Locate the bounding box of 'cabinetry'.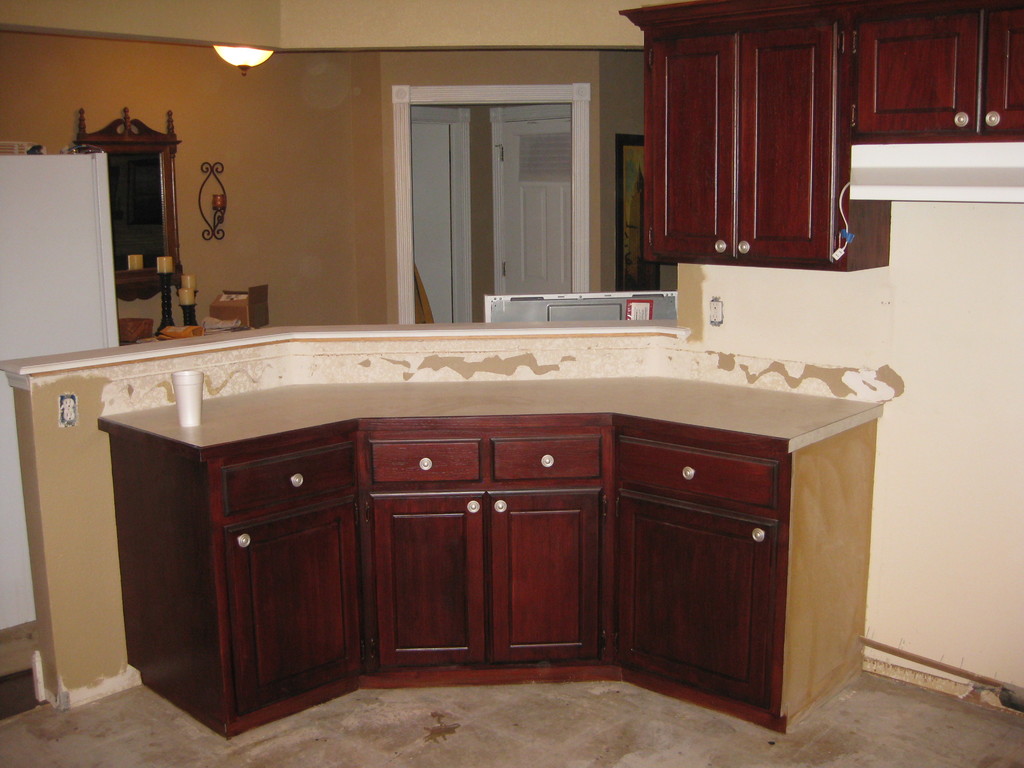
Bounding box: <box>608,2,988,323</box>.
